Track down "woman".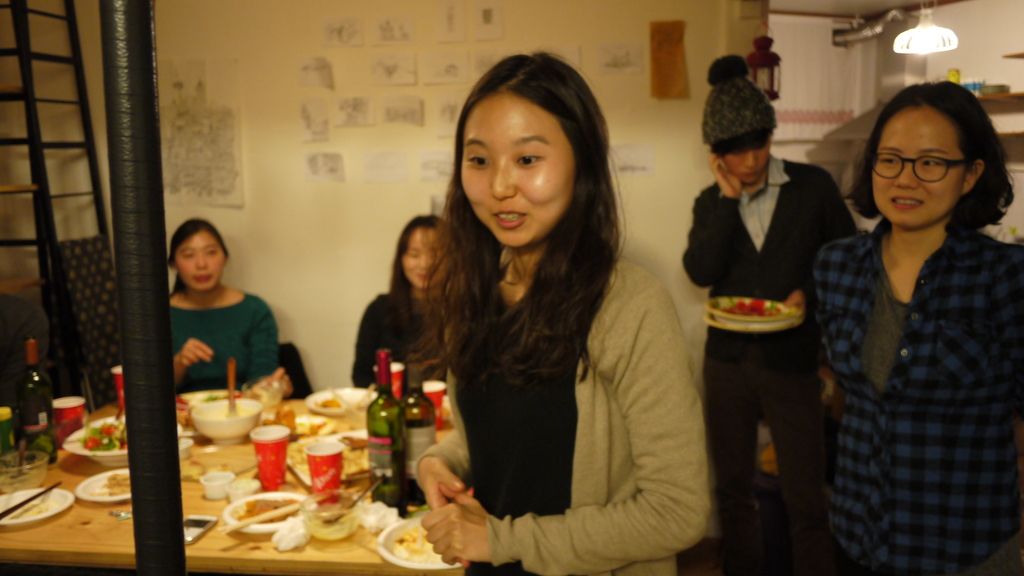
Tracked to [163,217,284,414].
